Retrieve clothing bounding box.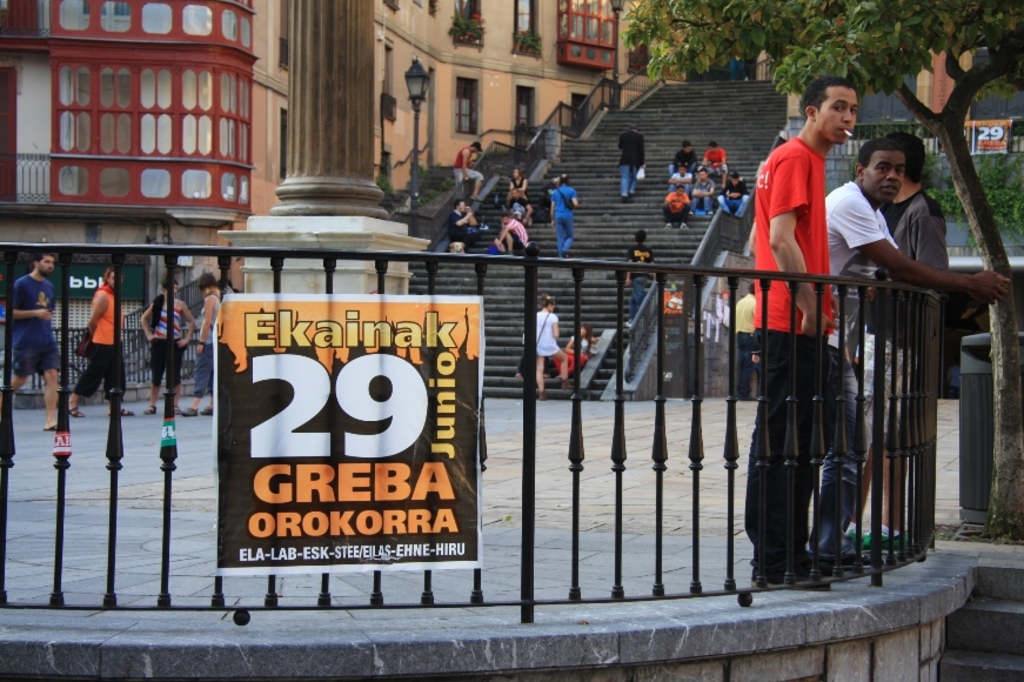
Bounding box: left=523, top=310, right=560, bottom=357.
